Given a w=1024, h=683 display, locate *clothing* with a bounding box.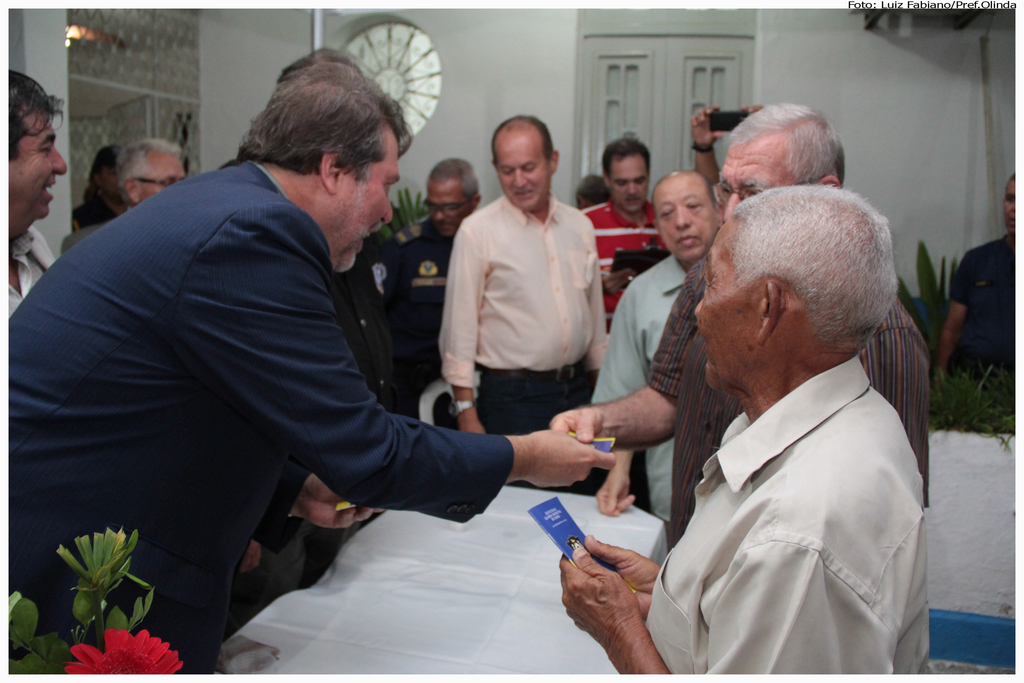
Located: BBox(71, 193, 114, 231).
